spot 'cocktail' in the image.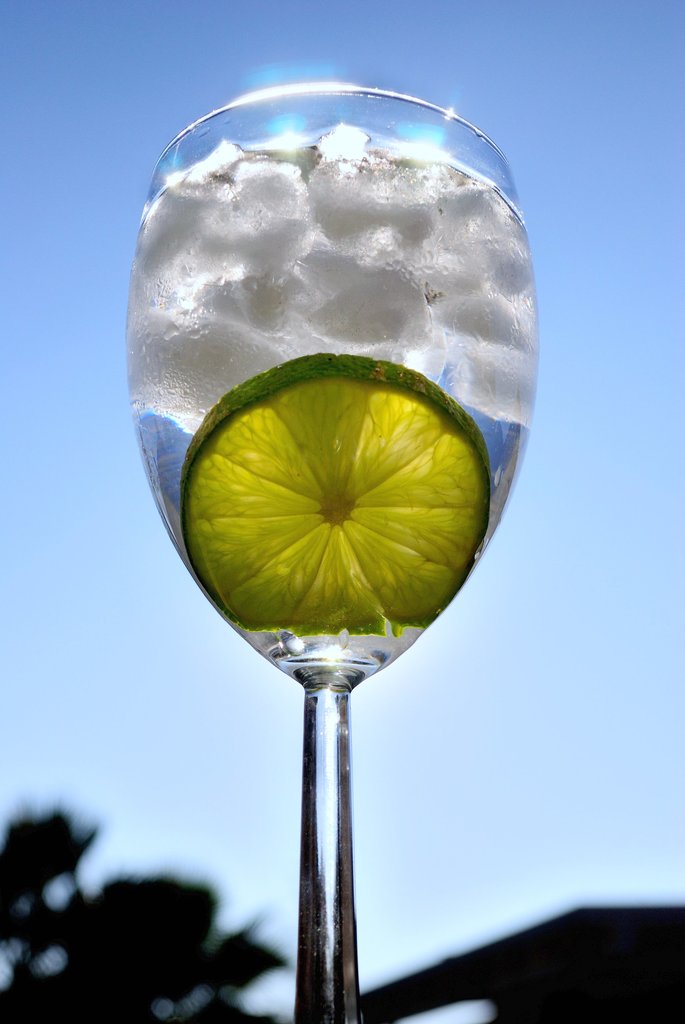
'cocktail' found at (x1=147, y1=33, x2=554, y2=973).
